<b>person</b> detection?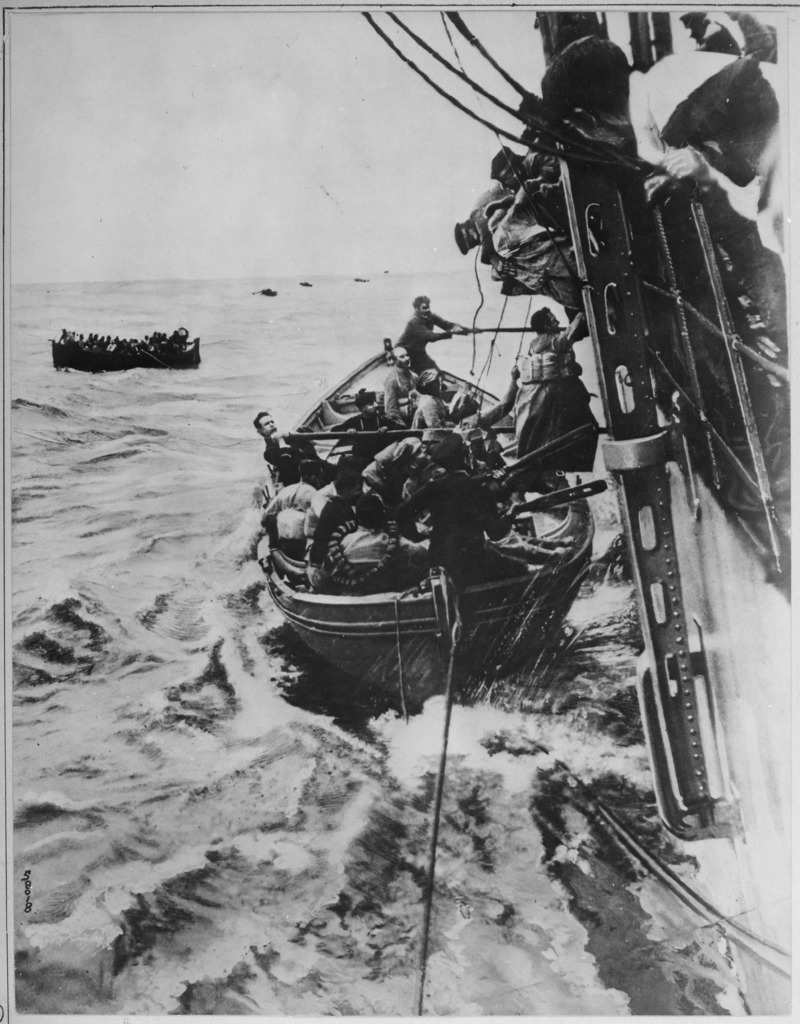
<region>322, 386, 406, 474</region>
